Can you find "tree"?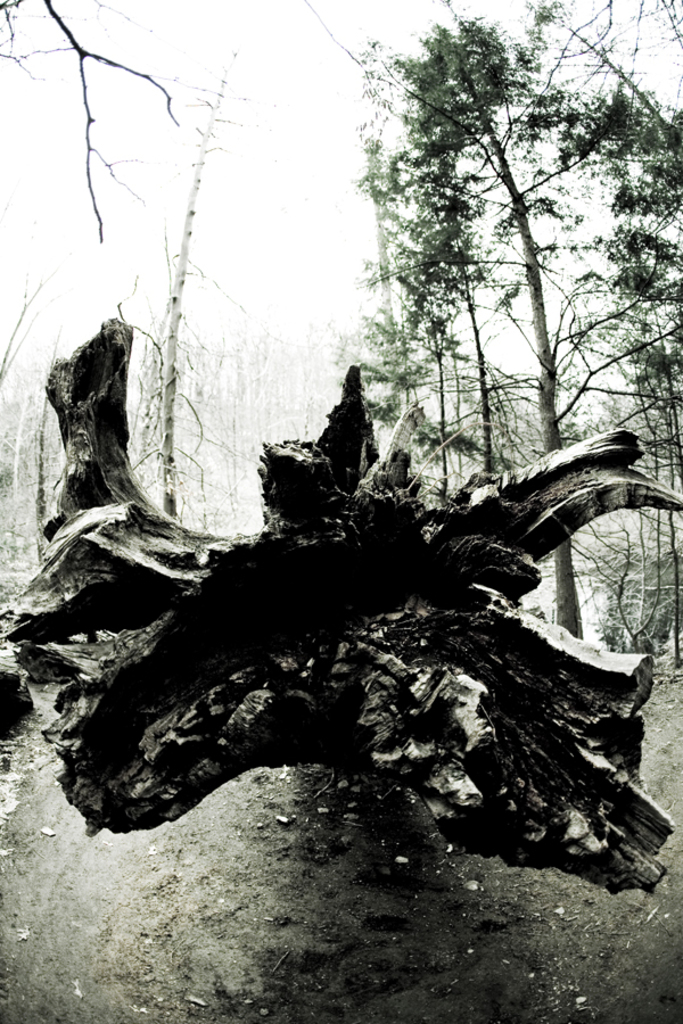
Yes, bounding box: 0,305,681,889.
